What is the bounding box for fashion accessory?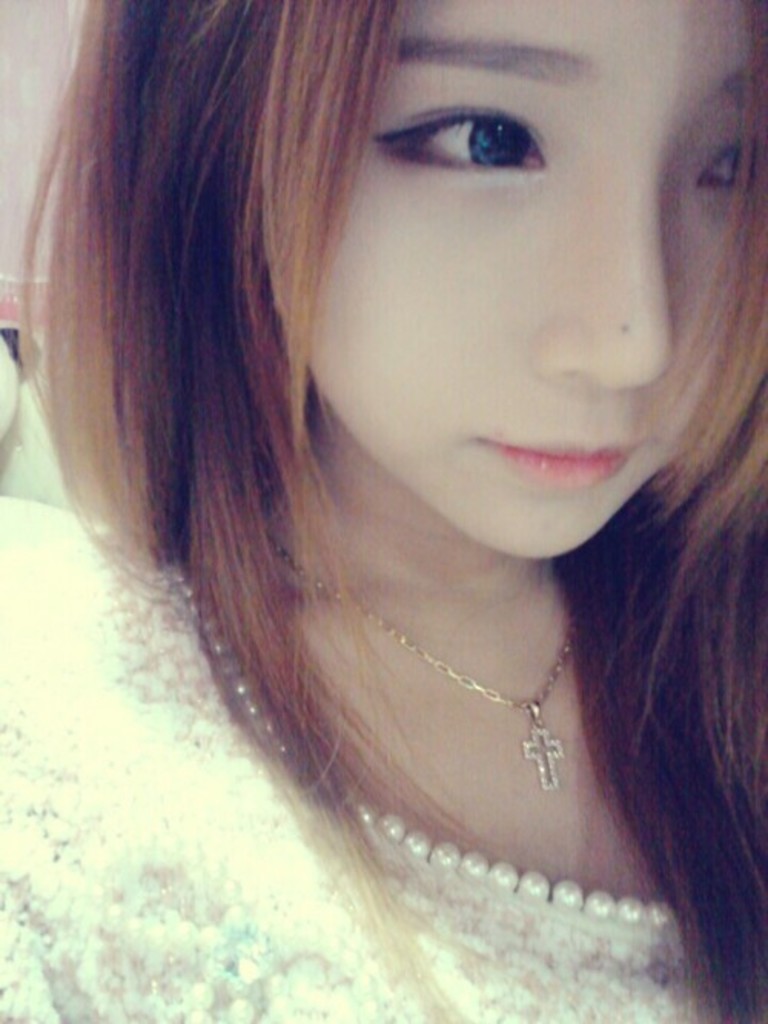
<region>175, 560, 662, 930</region>.
